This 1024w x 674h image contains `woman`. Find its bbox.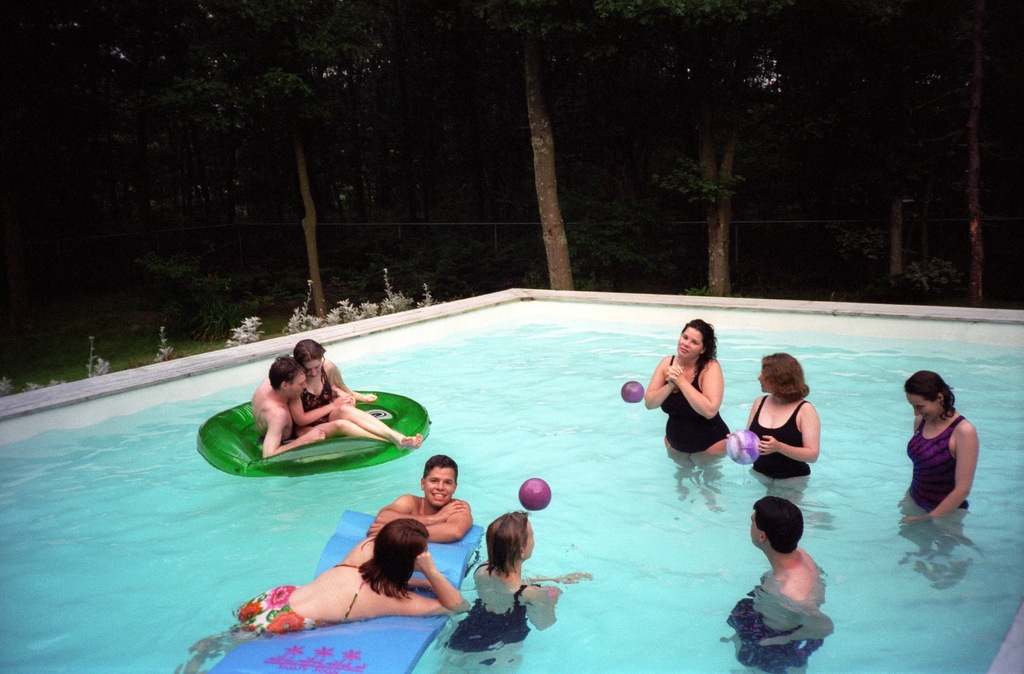
(180, 518, 474, 673).
